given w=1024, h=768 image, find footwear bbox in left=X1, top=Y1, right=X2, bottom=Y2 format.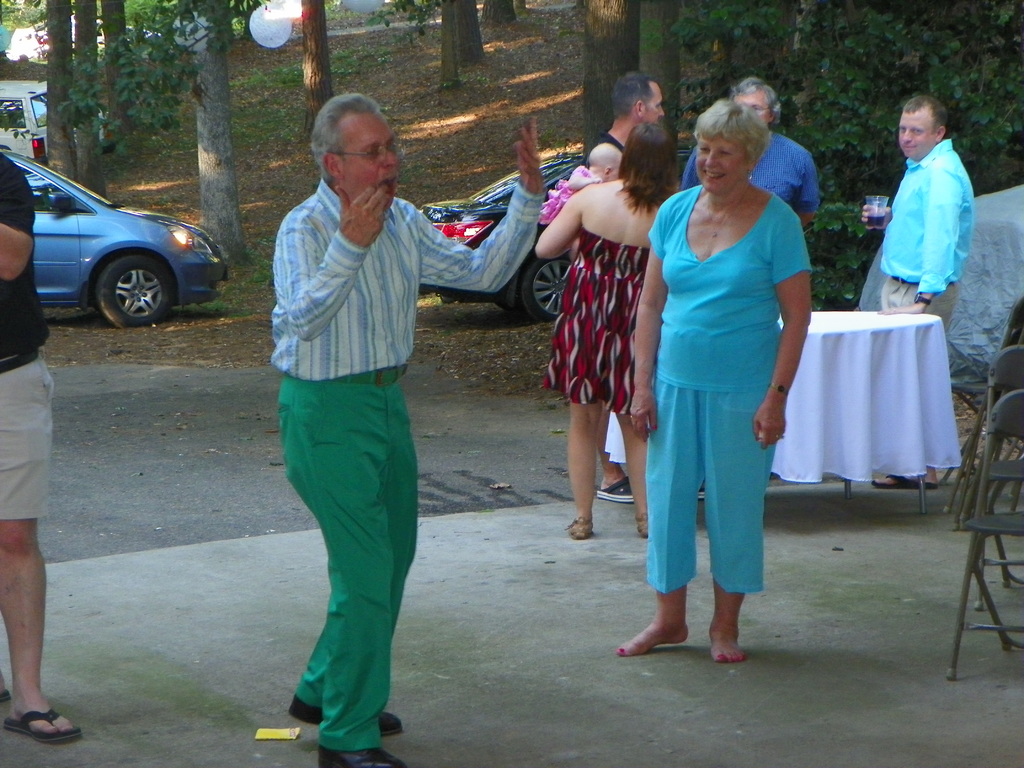
left=595, top=478, right=645, bottom=503.
